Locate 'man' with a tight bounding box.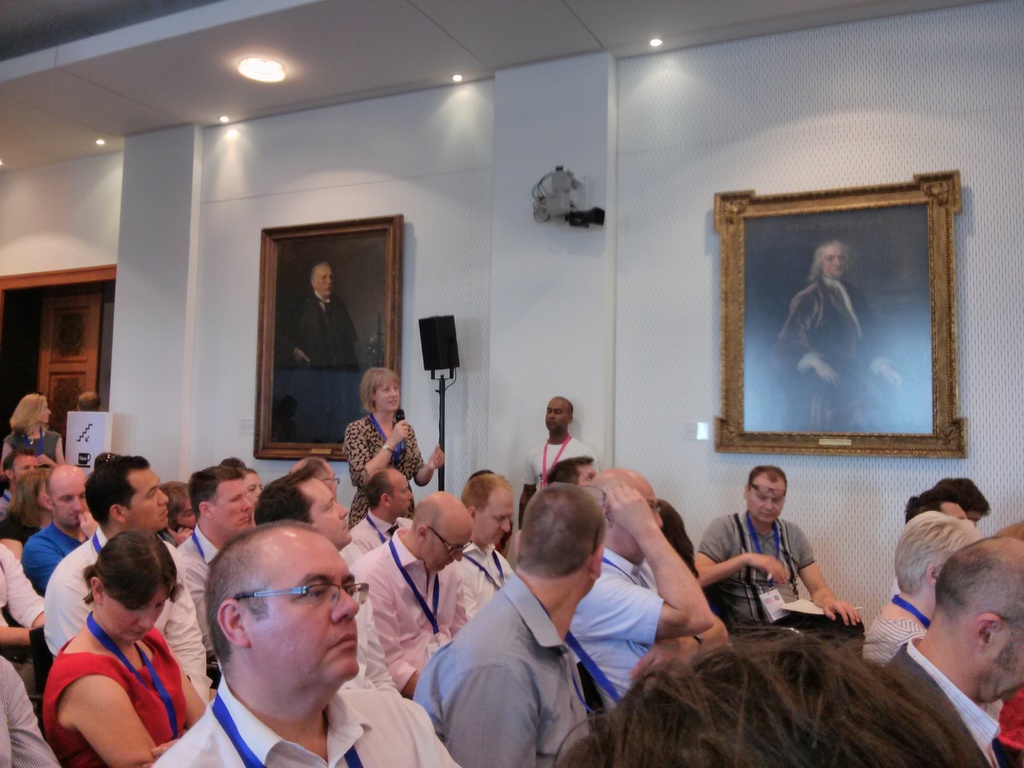
l=0, t=451, r=44, b=516.
